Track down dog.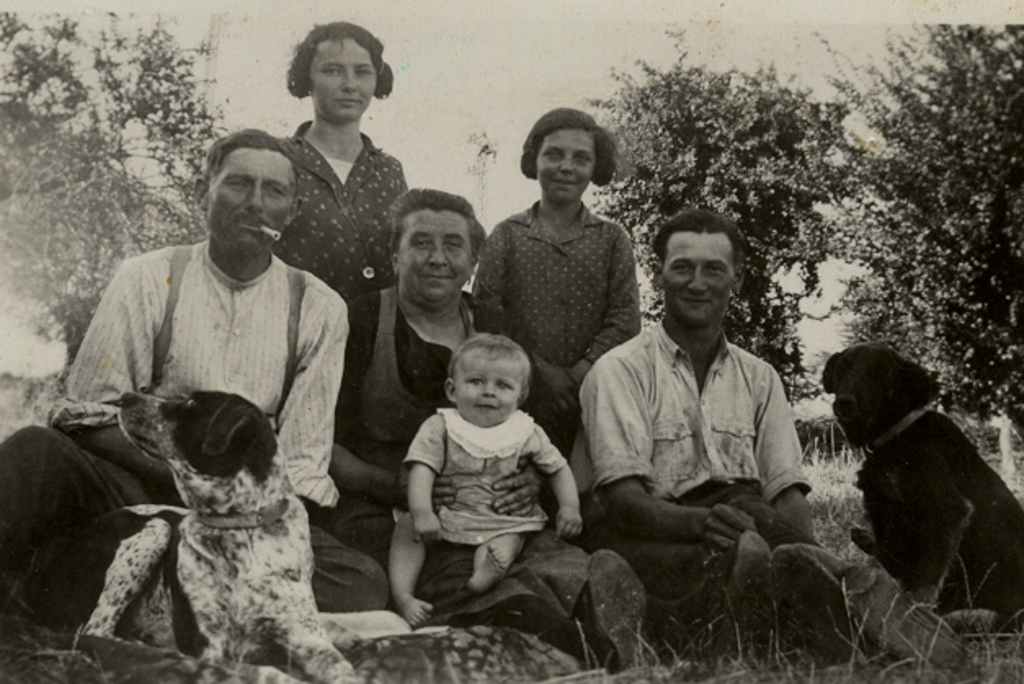
Tracked to <region>817, 341, 1022, 642</region>.
